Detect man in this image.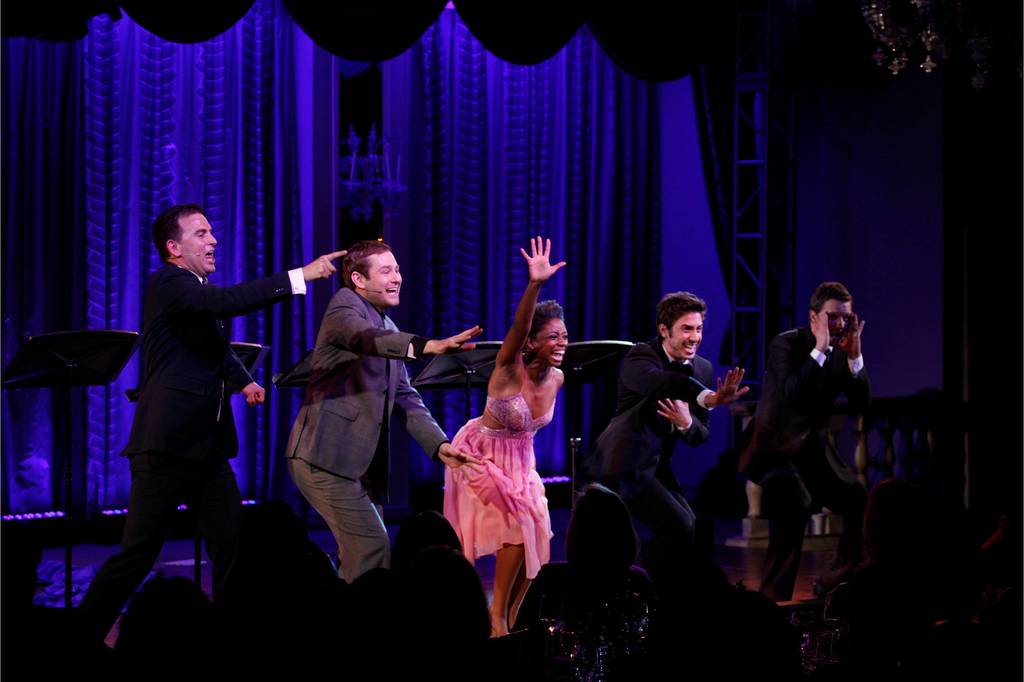
Detection: bbox=[290, 238, 485, 581].
